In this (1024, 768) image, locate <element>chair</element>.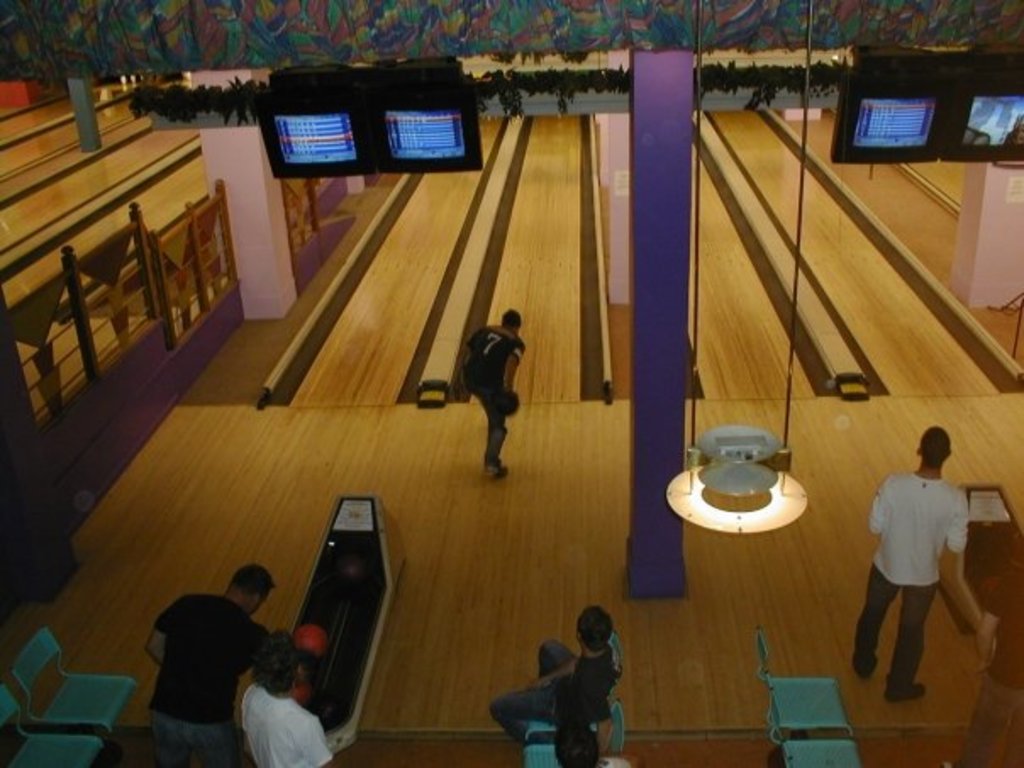
Bounding box: x1=517 y1=639 x2=621 y2=746.
